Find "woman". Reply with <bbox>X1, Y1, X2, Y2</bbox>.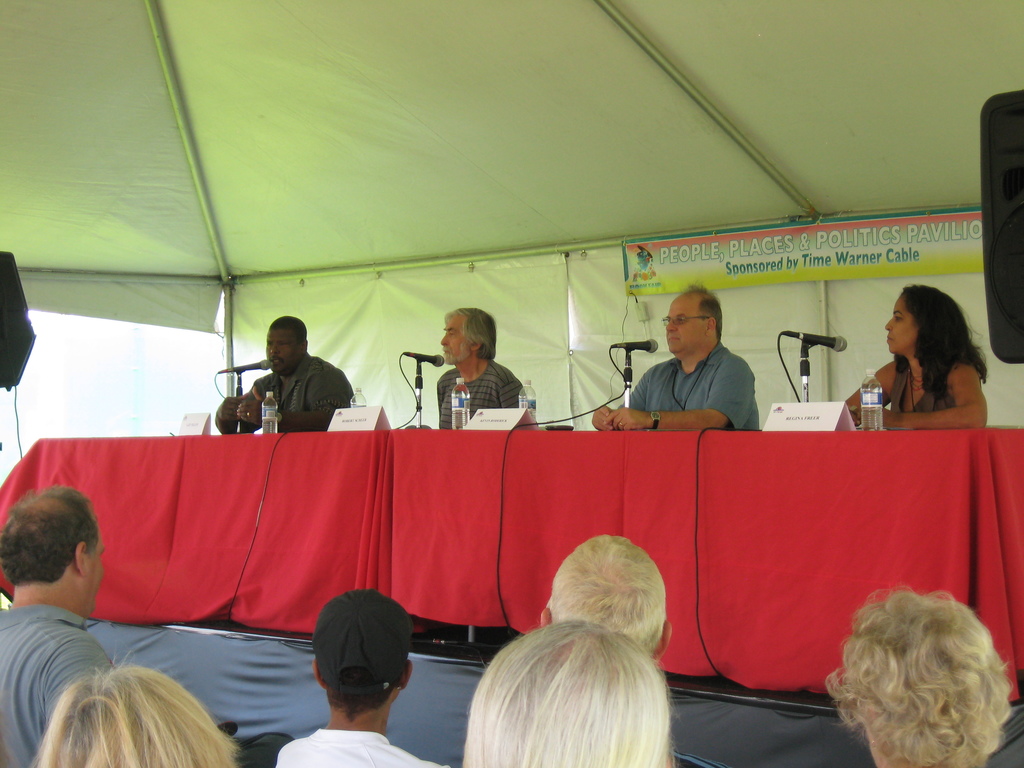
<bbox>468, 621, 668, 767</bbox>.
